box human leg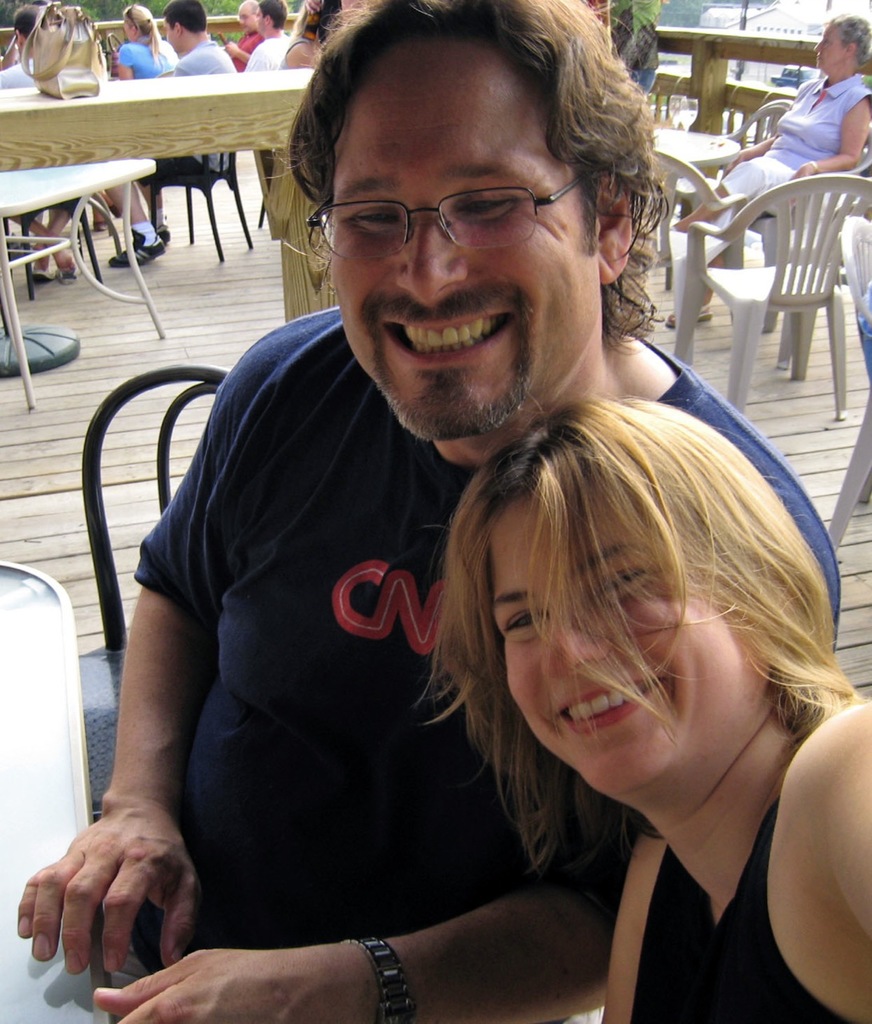
bbox=[10, 218, 80, 278]
